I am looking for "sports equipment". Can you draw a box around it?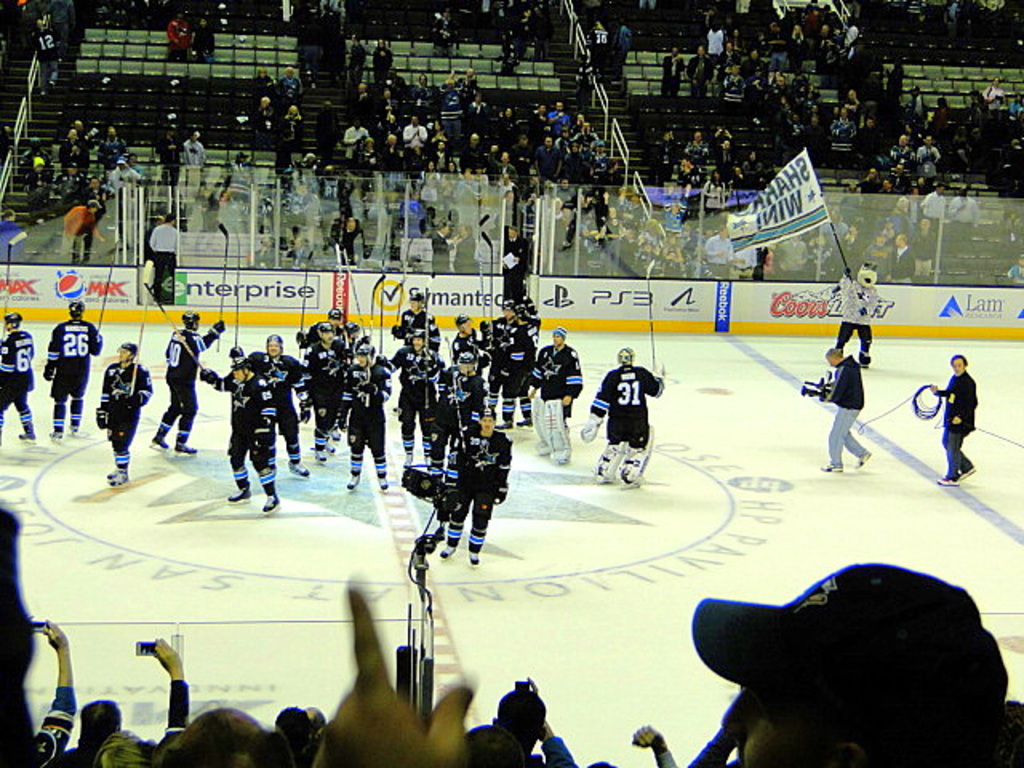
Sure, the bounding box is select_region(198, 366, 216, 384).
